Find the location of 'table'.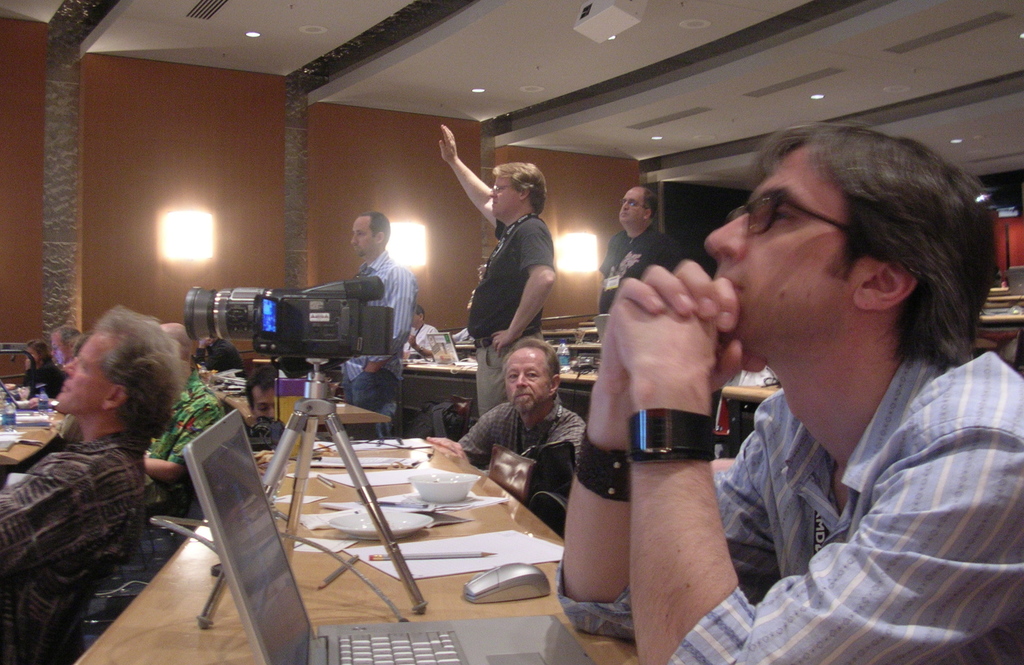
Location: 547,336,606,361.
